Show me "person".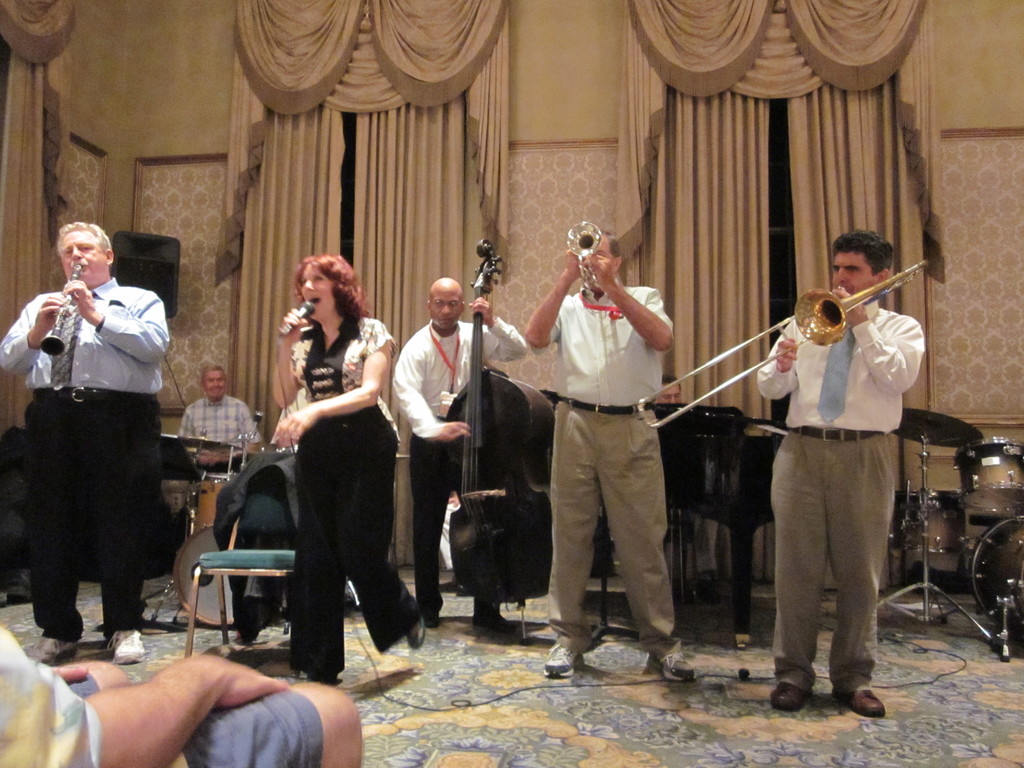
"person" is here: [x1=0, y1=627, x2=361, y2=767].
